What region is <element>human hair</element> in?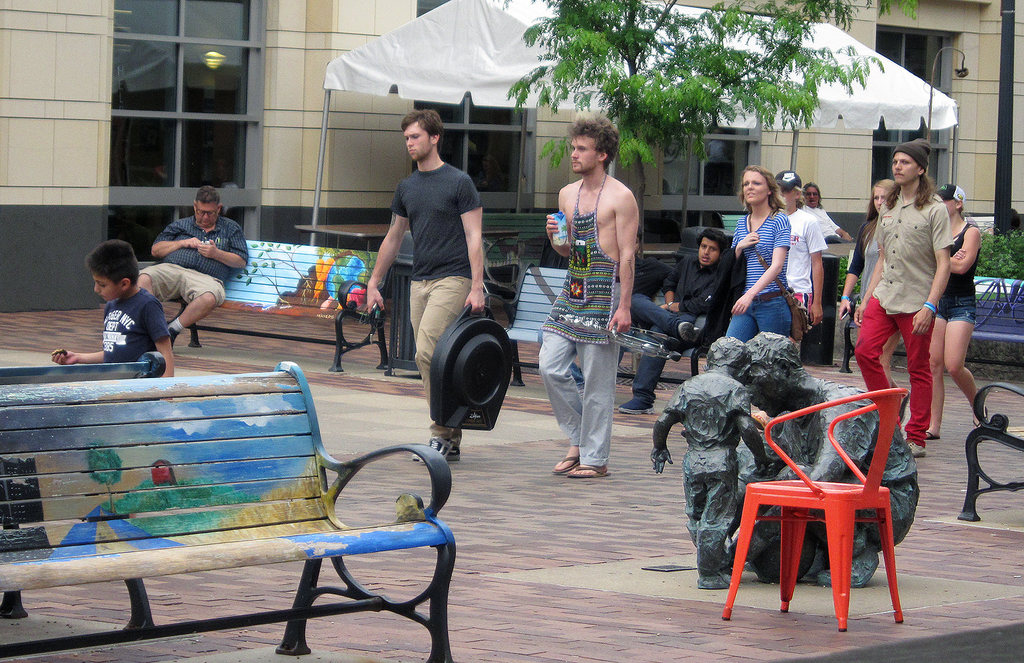
box=[745, 167, 790, 215].
